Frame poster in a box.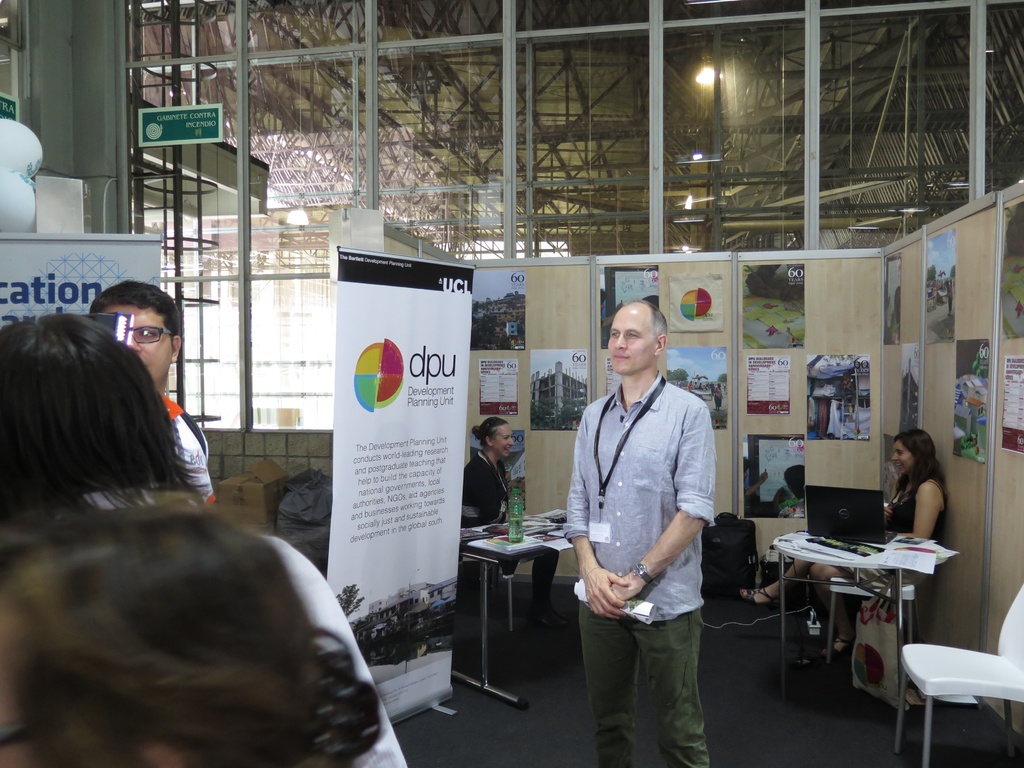
<region>923, 233, 953, 339</region>.
